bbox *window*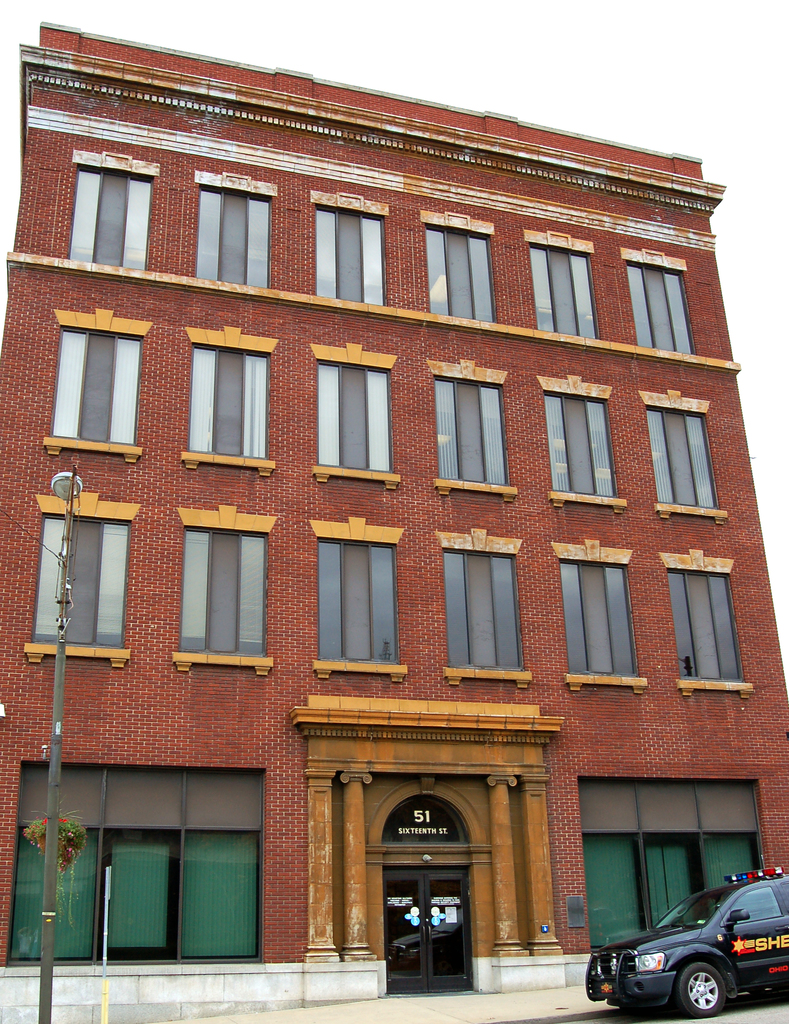
{"left": 529, "top": 248, "right": 600, "bottom": 346}
